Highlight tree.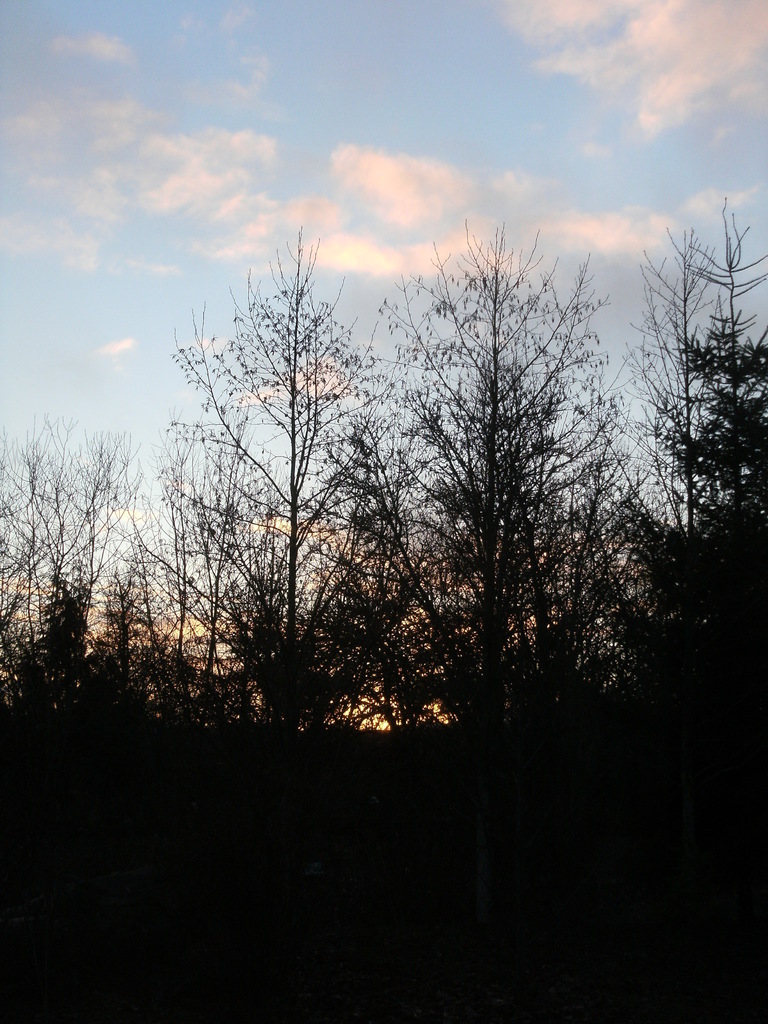
Highlighted region: x1=644, y1=189, x2=764, y2=770.
